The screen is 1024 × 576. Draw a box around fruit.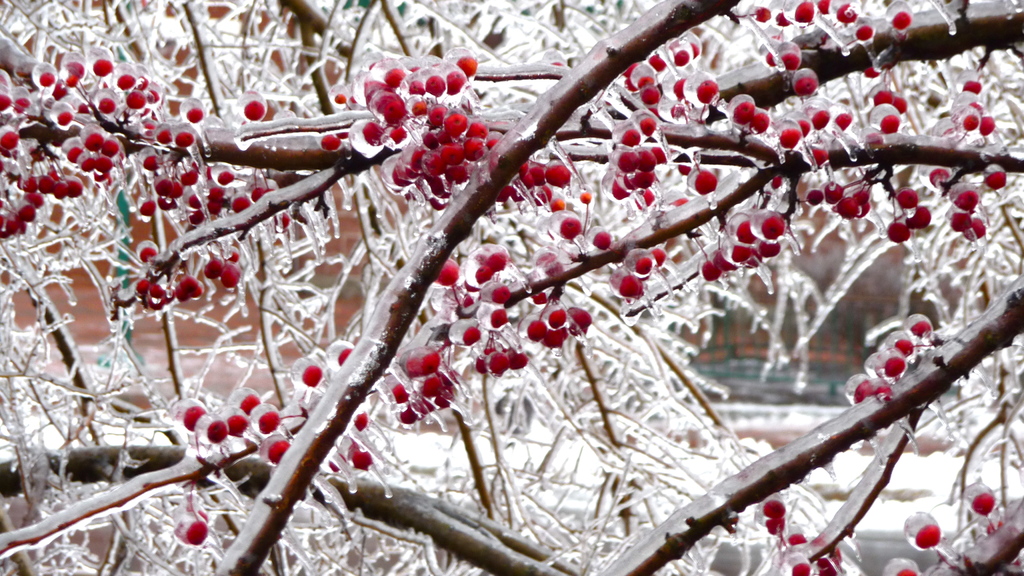
region(489, 304, 509, 330).
